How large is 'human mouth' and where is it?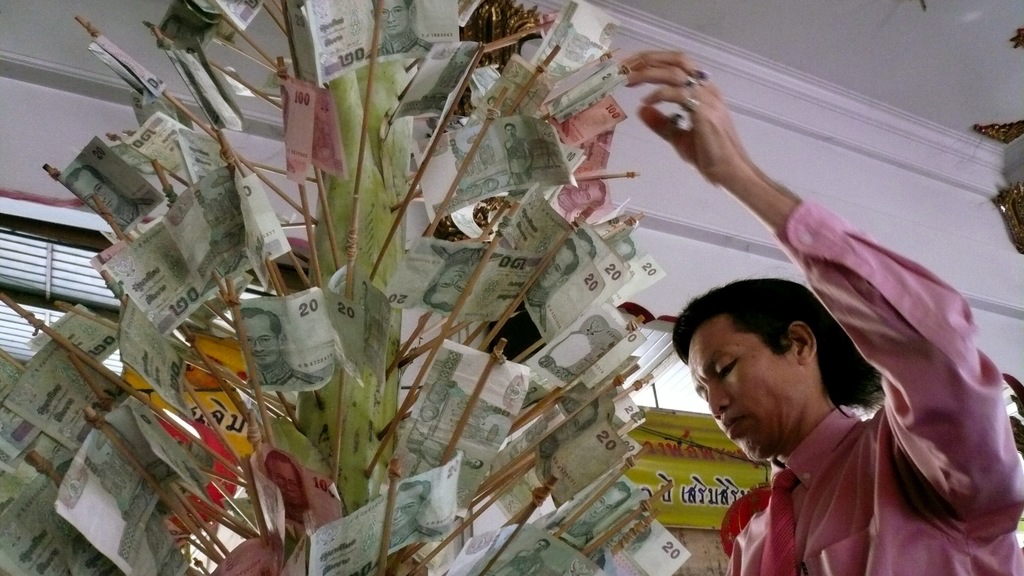
Bounding box: bbox=(387, 22, 396, 29).
